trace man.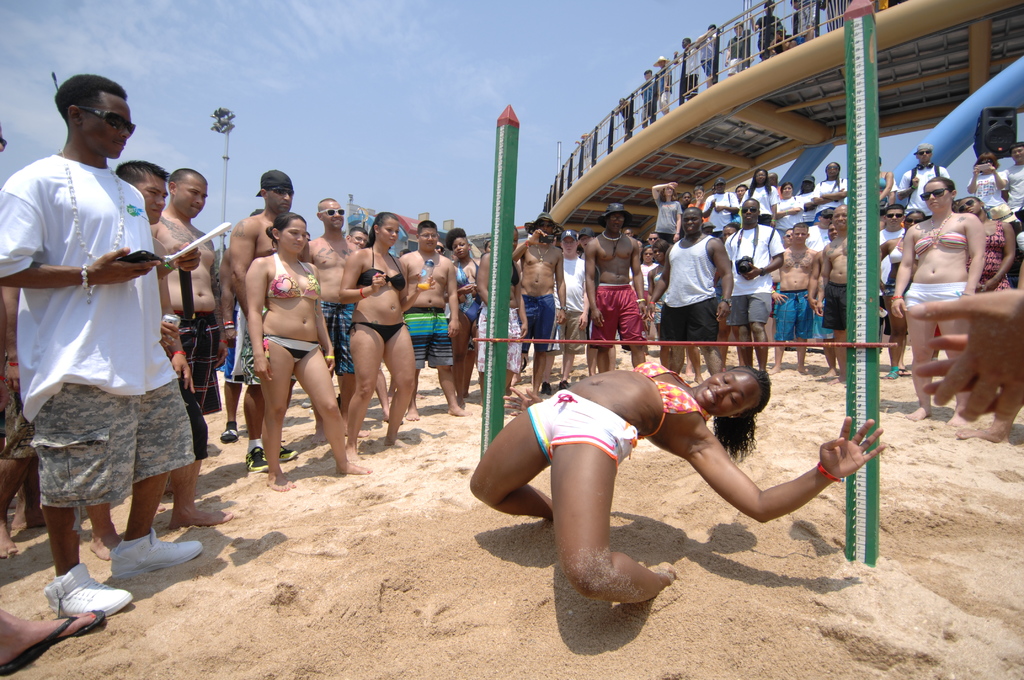
Traced to {"left": 766, "top": 219, "right": 819, "bottom": 373}.
